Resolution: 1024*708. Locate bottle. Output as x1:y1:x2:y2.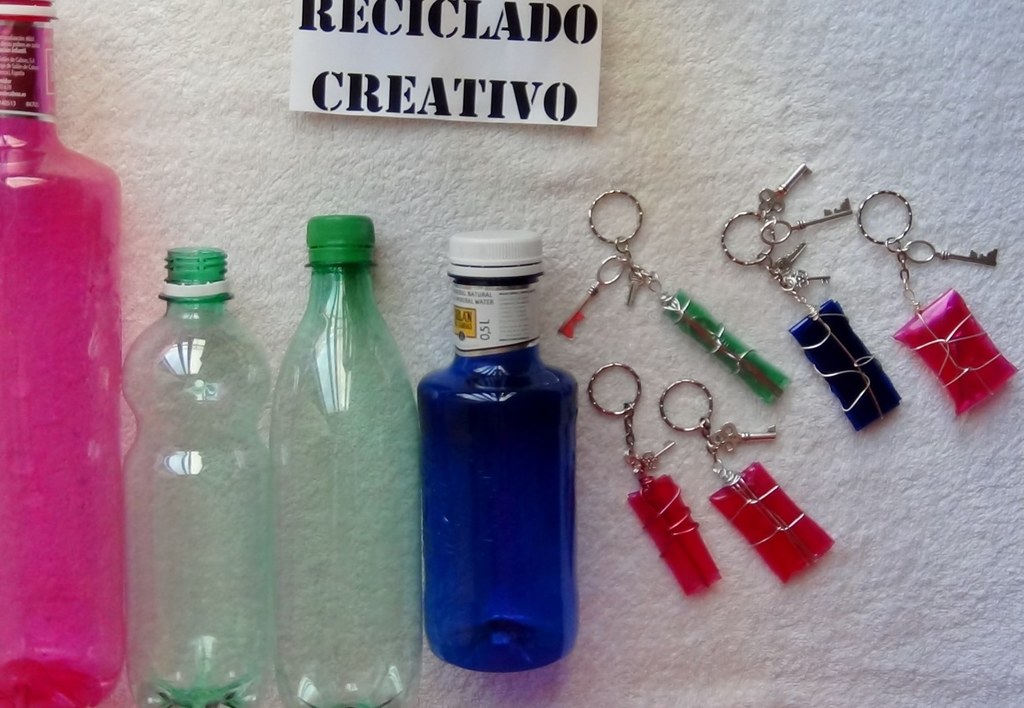
268:210:429:707.
